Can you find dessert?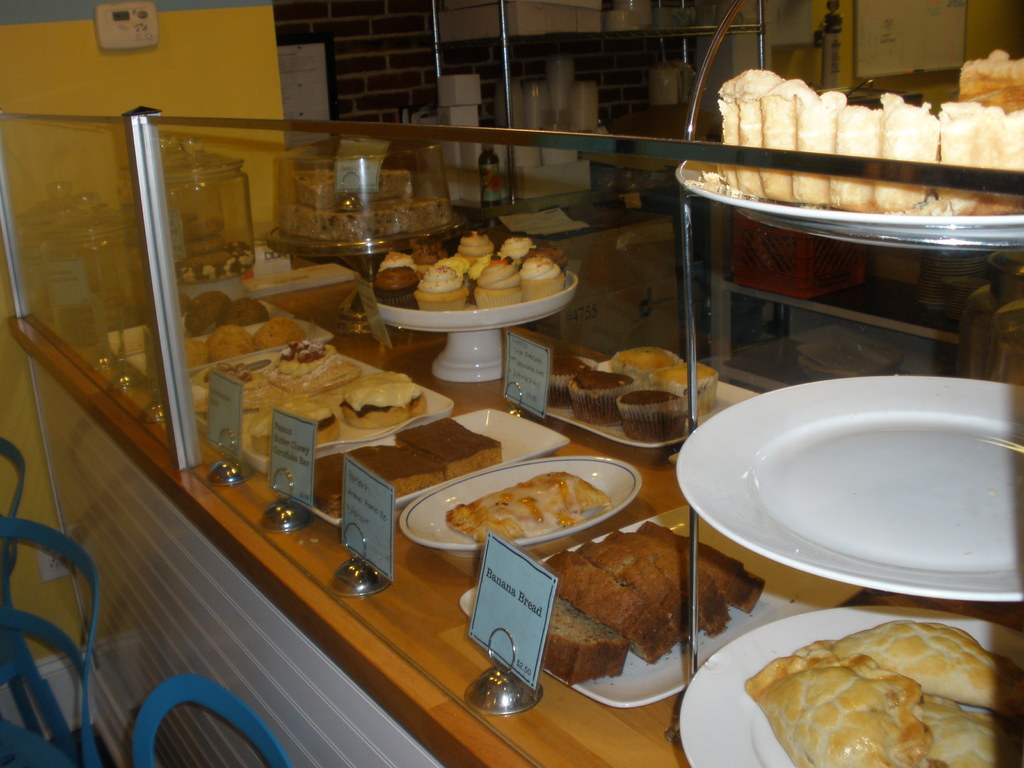
Yes, bounding box: BBox(544, 605, 620, 680).
